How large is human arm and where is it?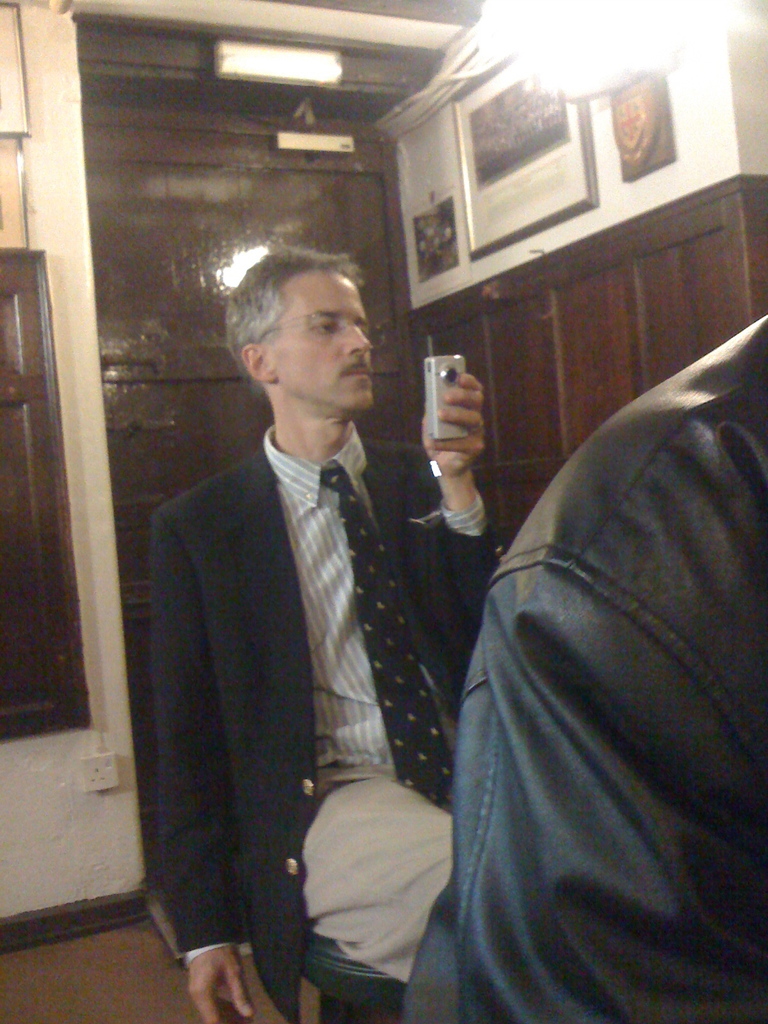
Bounding box: left=149, top=529, right=257, bottom=1023.
